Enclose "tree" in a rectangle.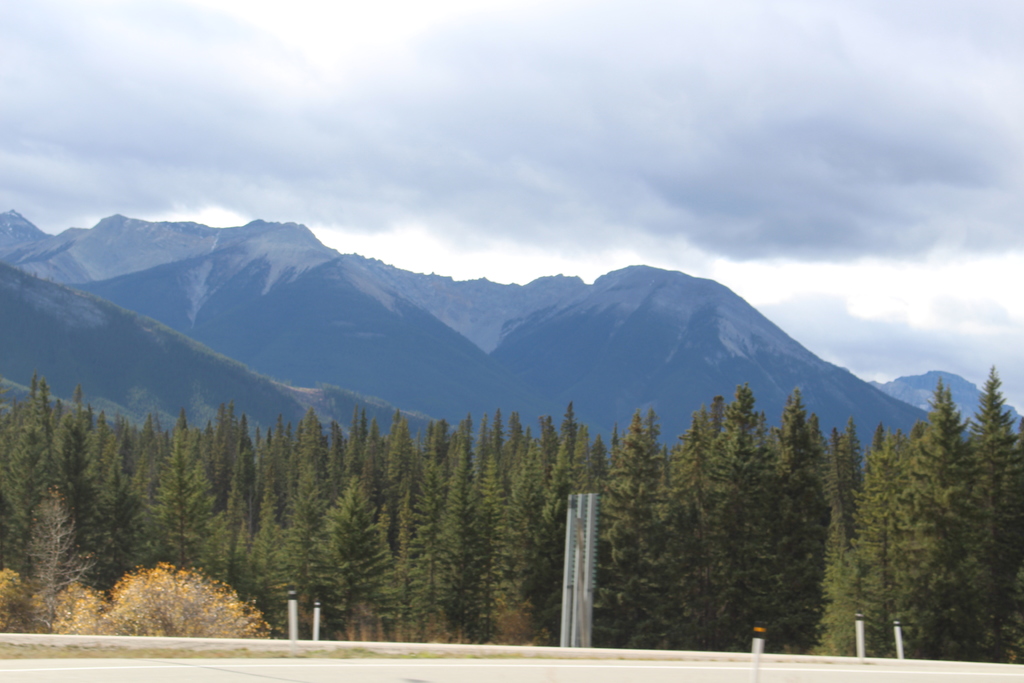
{"x1": 81, "y1": 553, "x2": 255, "y2": 643}.
